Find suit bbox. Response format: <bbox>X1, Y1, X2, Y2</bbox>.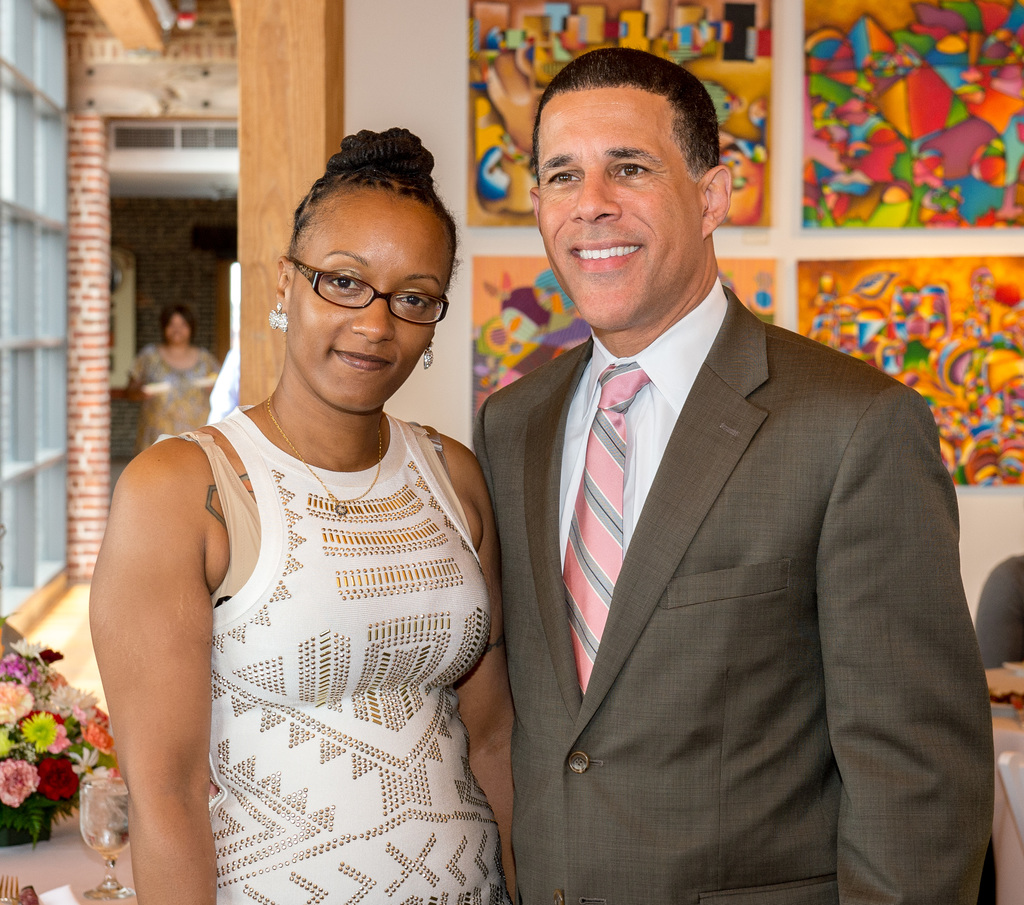
<bbox>446, 347, 1016, 895</bbox>.
